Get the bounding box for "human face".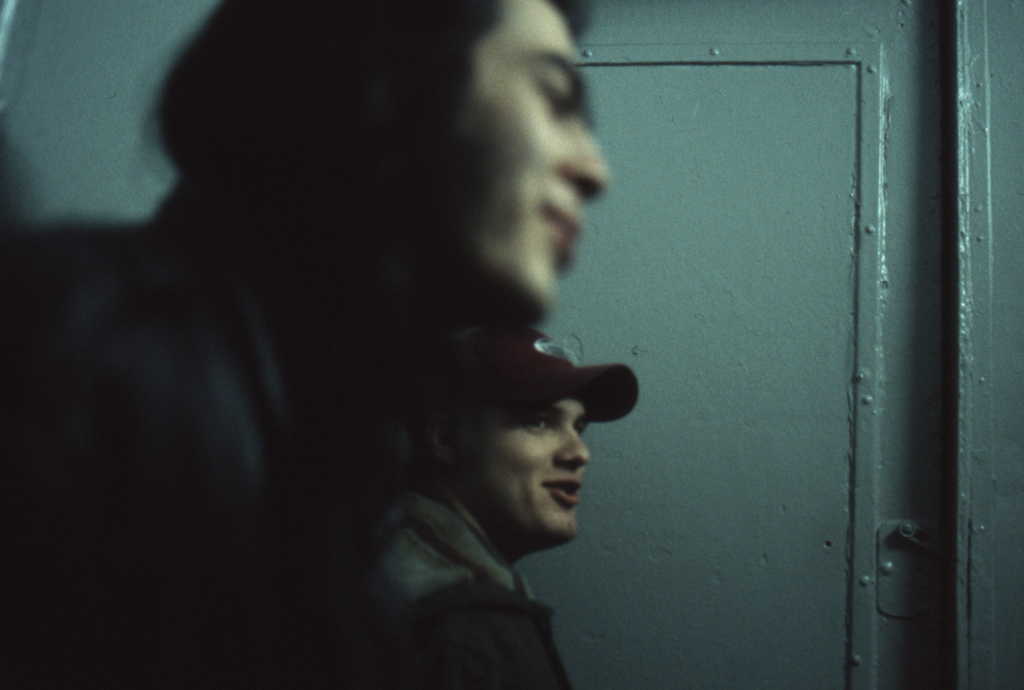
Rect(456, 399, 585, 536).
